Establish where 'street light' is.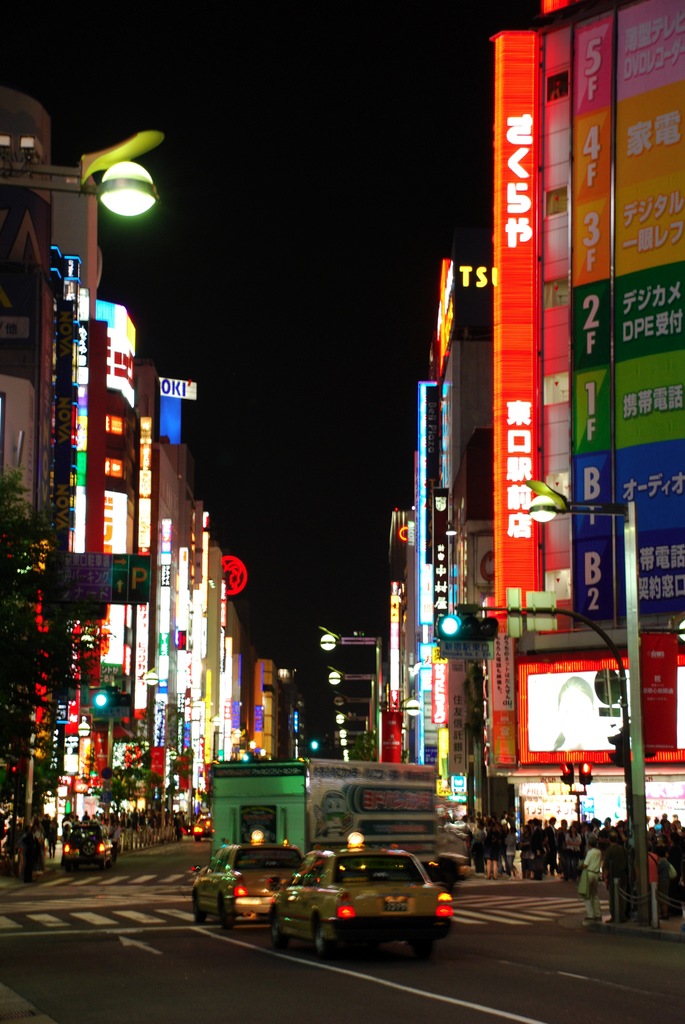
Established at (522, 495, 644, 924).
